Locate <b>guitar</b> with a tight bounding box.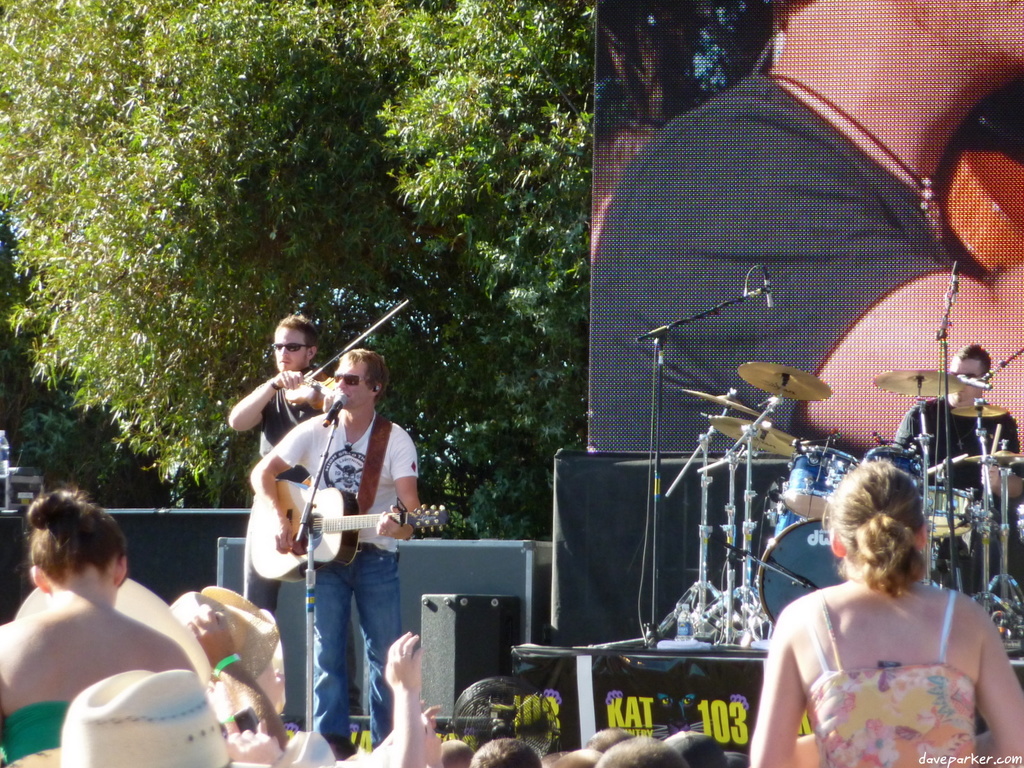
box=[247, 479, 447, 579].
